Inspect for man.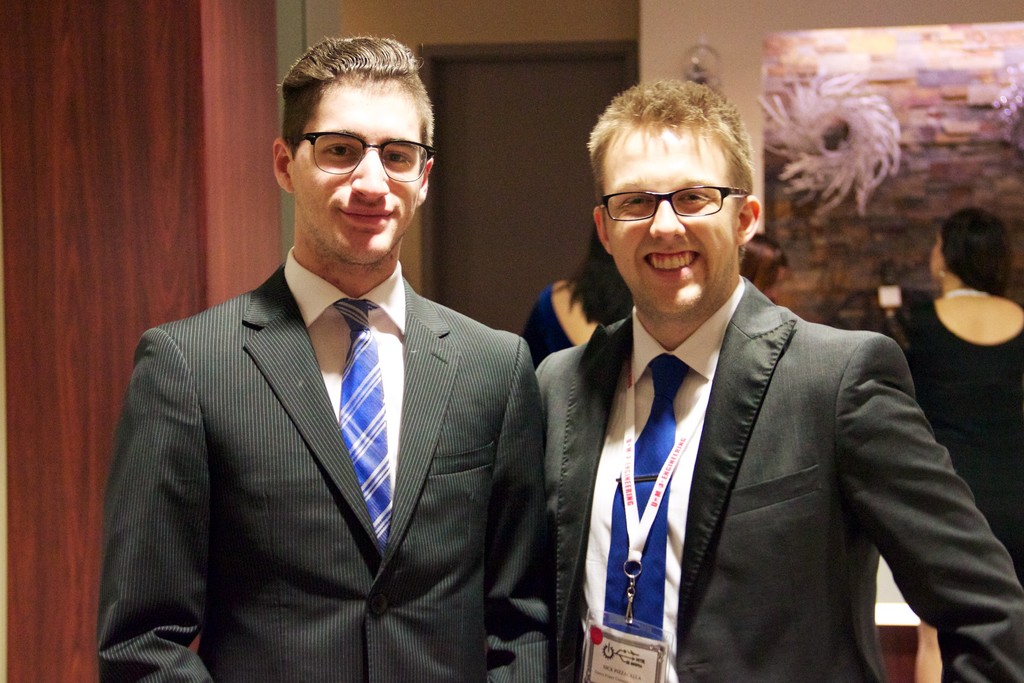
Inspection: box(498, 108, 988, 670).
